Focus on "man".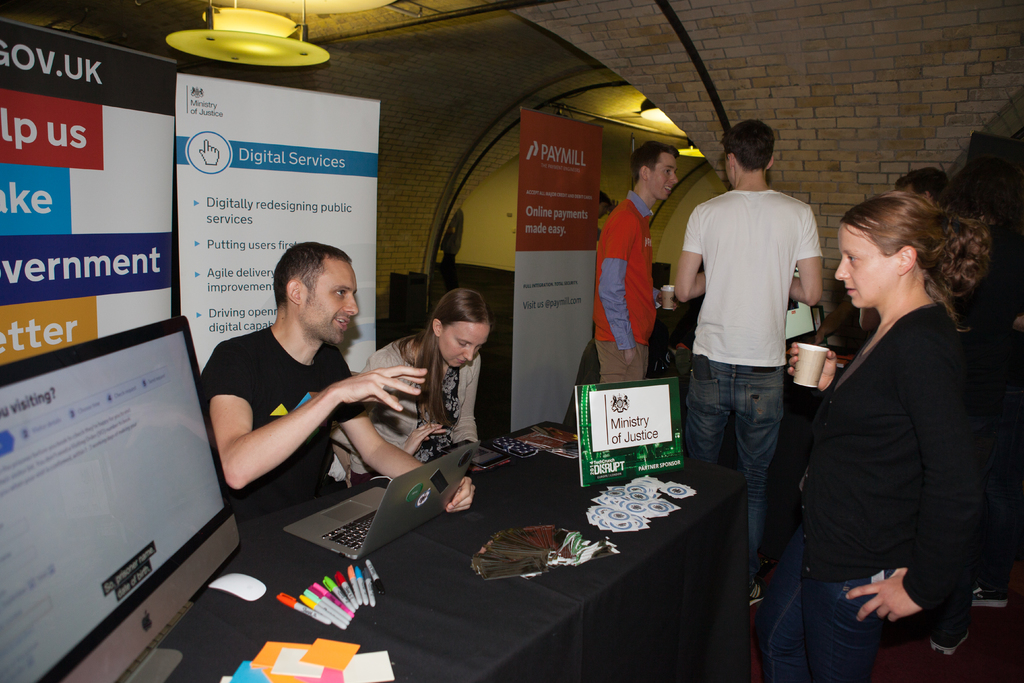
Focused at x1=667, y1=117, x2=818, y2=629.
